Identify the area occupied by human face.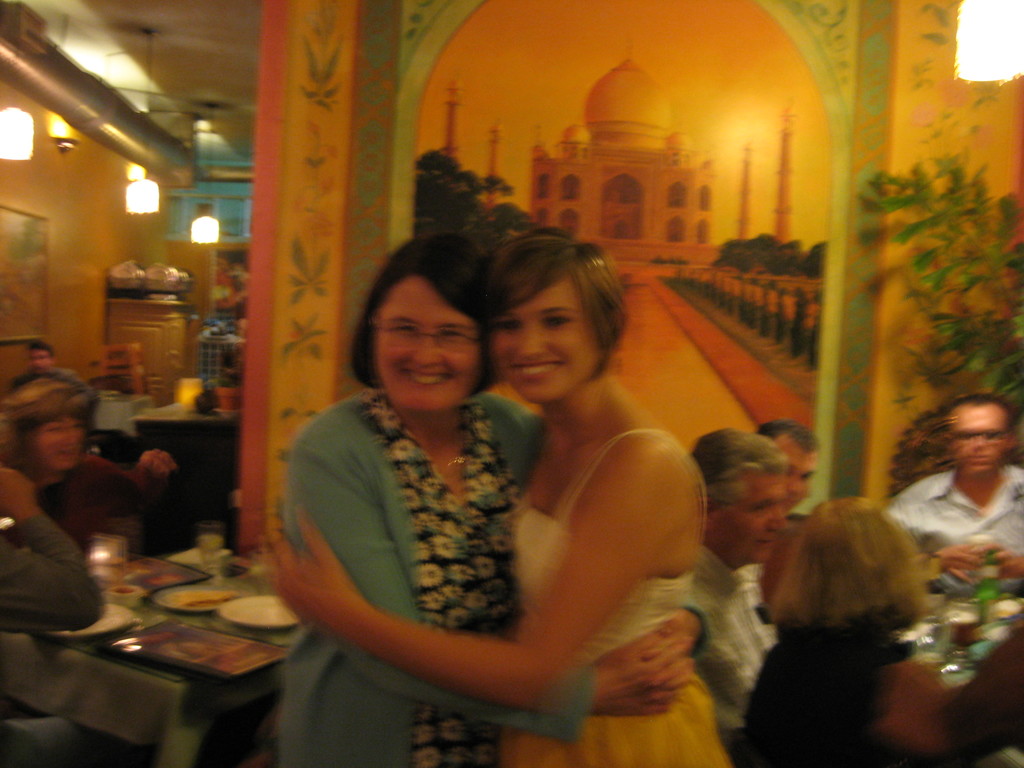
Area: pyautogui.locateOnScreen(377, 275, 477, 413).
